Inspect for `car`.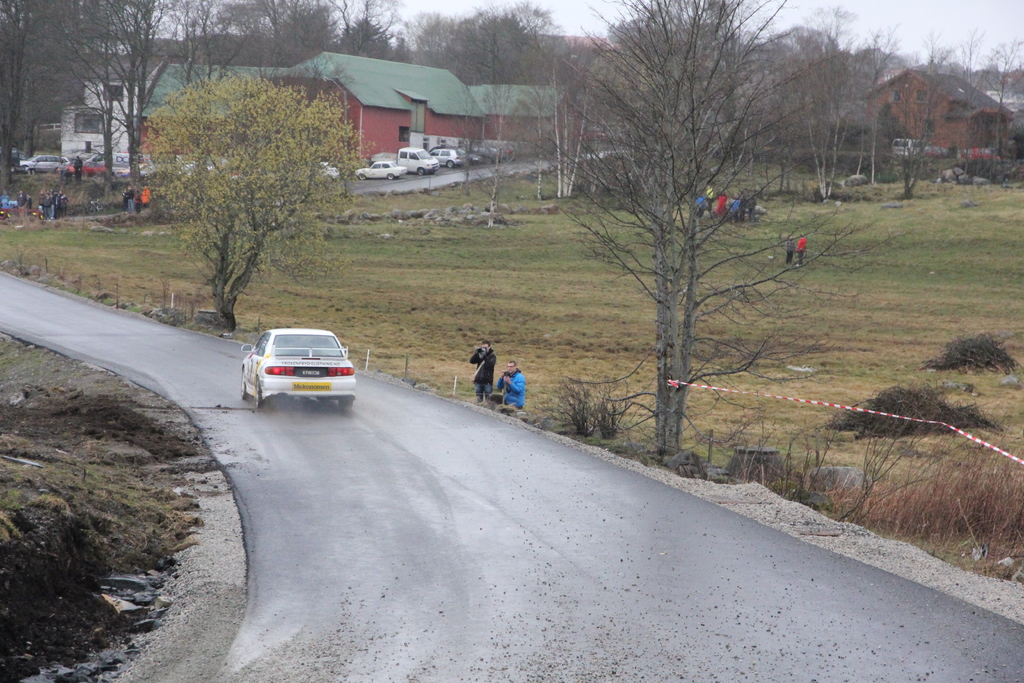
Inspection: 59, 162, 108, 178.
